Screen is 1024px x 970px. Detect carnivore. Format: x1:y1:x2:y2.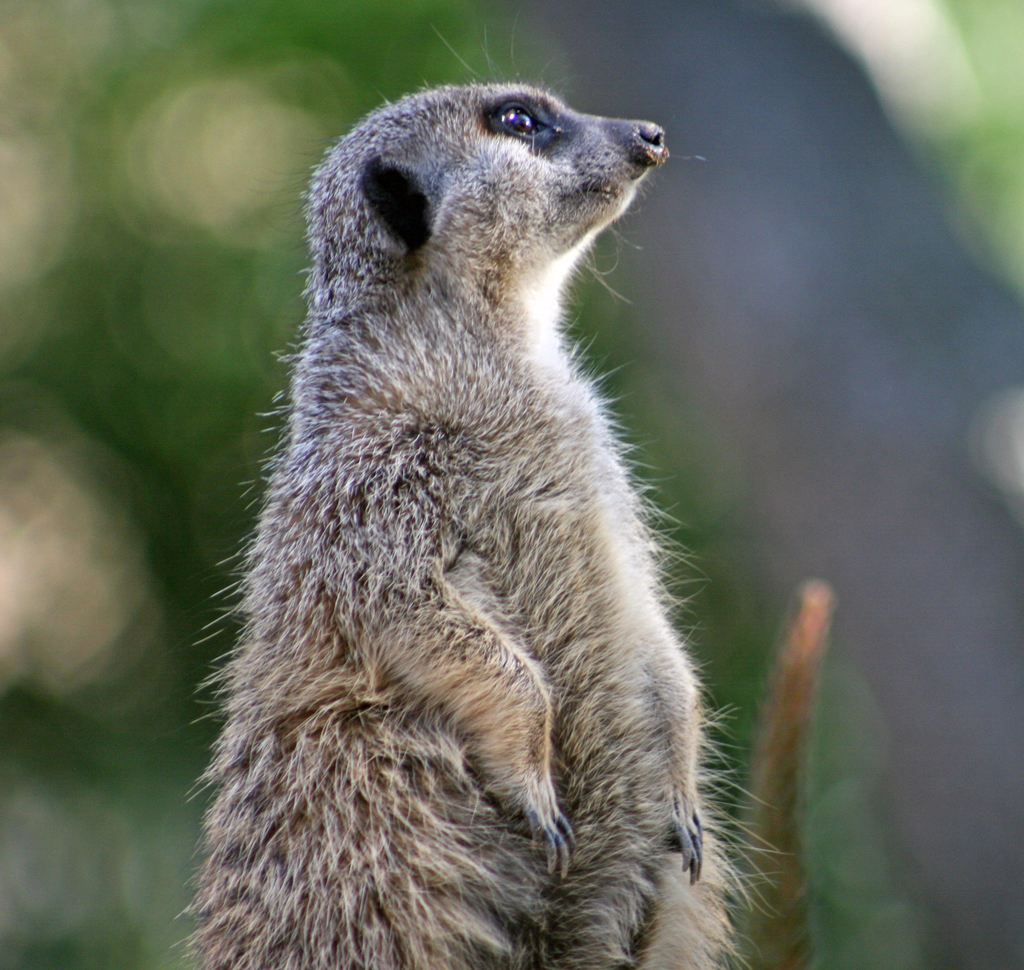
207:74:733:969.
